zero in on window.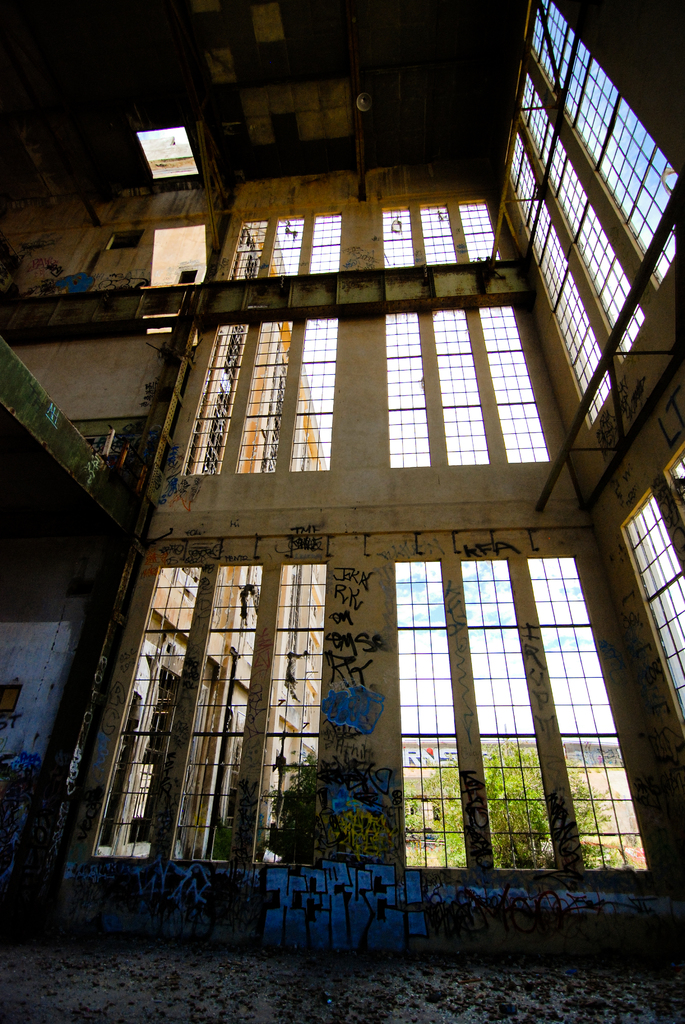
Zeroed in: region(259, 559, 320, 874).
